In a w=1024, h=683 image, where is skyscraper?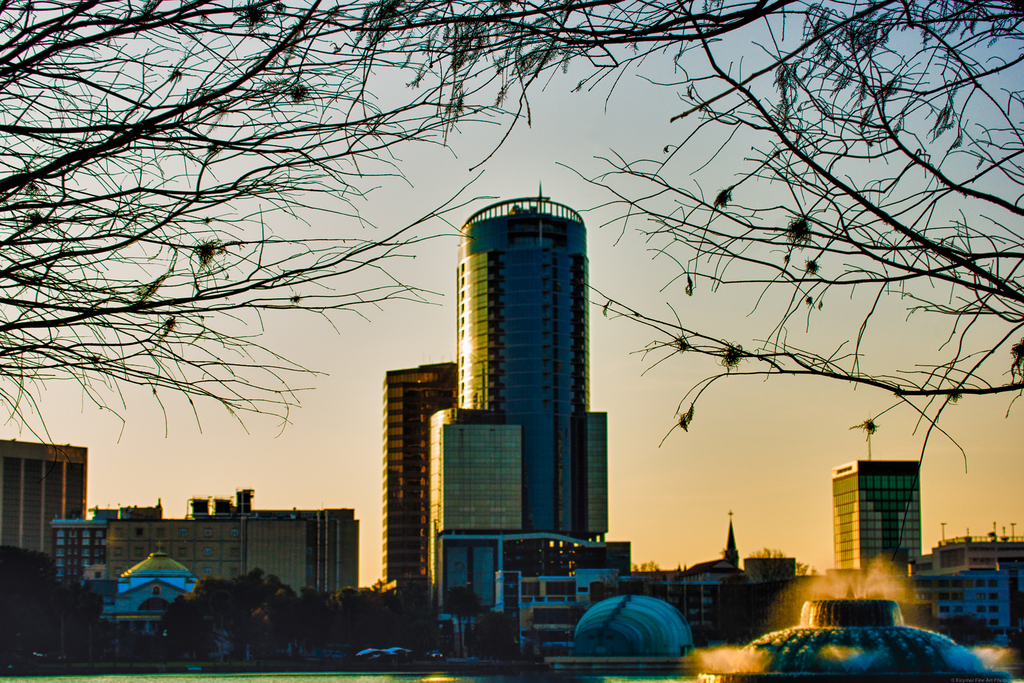
0 428 366 642.
